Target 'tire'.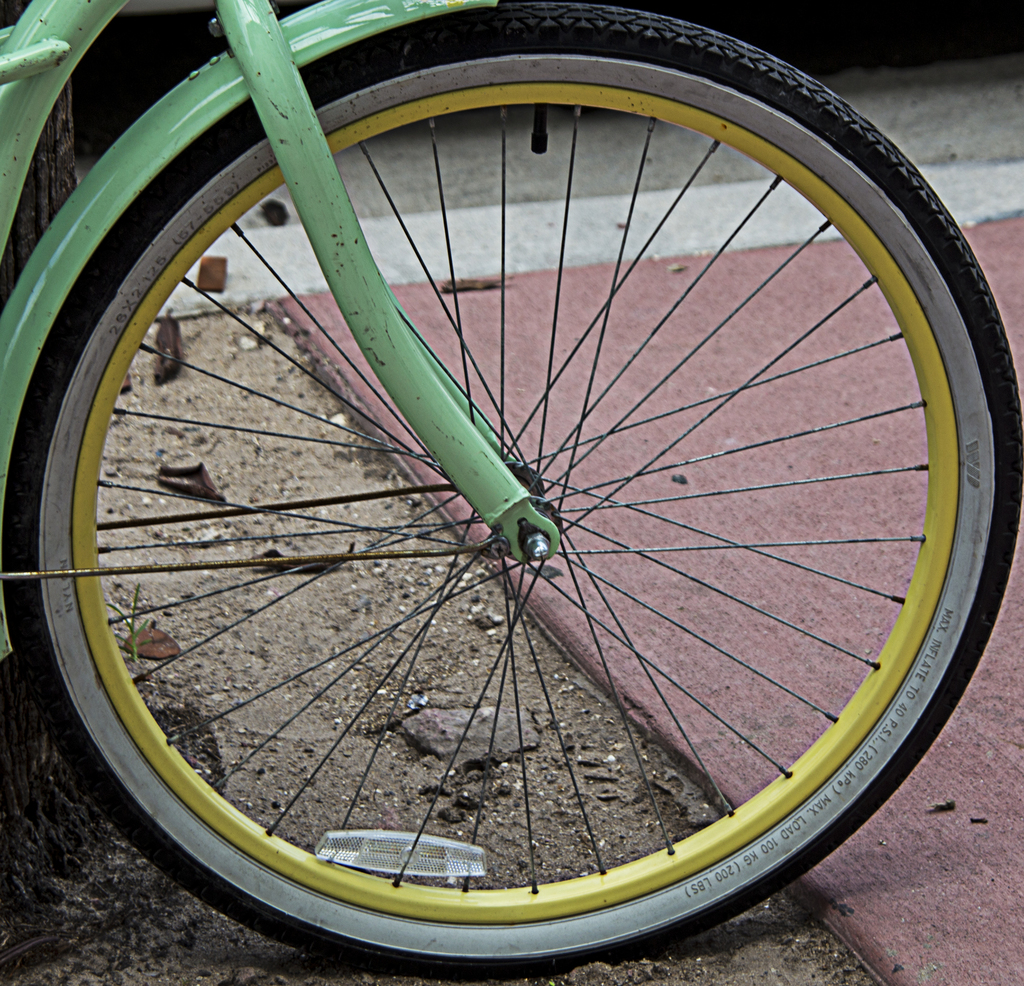
Target region: left=0, top=0, right=1023, bottom=985.
